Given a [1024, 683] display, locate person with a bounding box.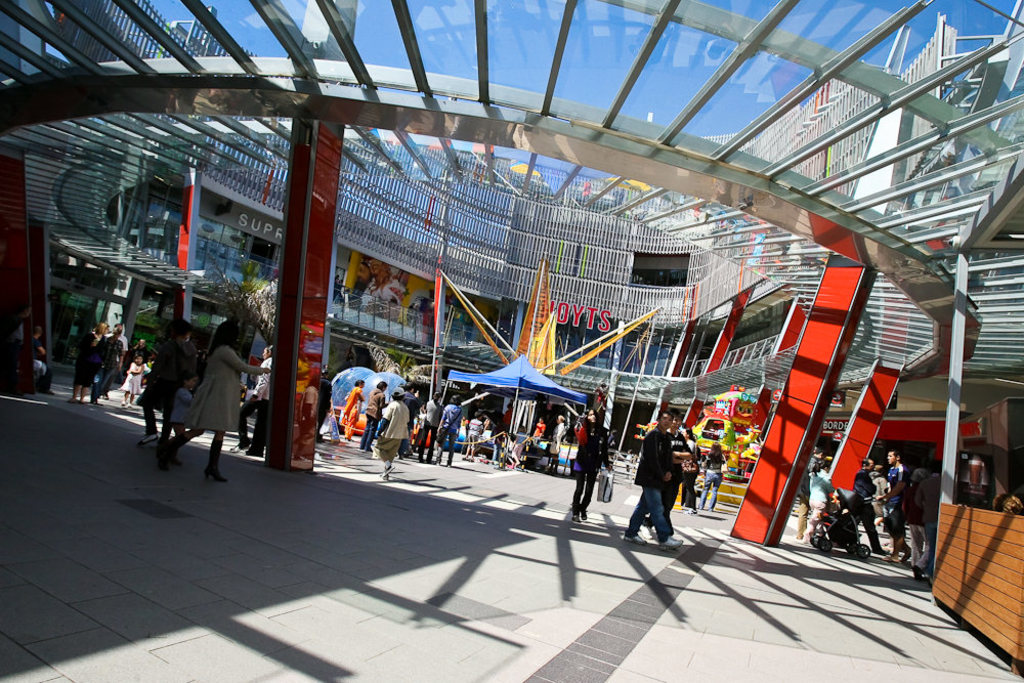
Located: 702,439,727,517.
